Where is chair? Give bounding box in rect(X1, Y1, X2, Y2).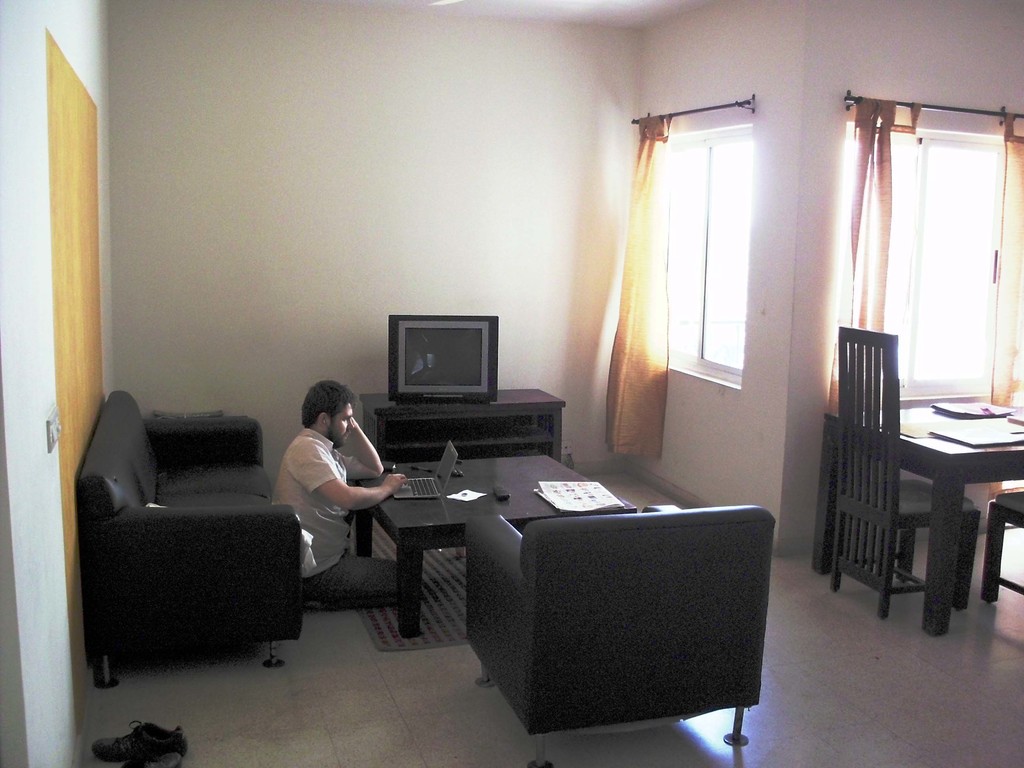
rect(834, 322, 980, 619).
